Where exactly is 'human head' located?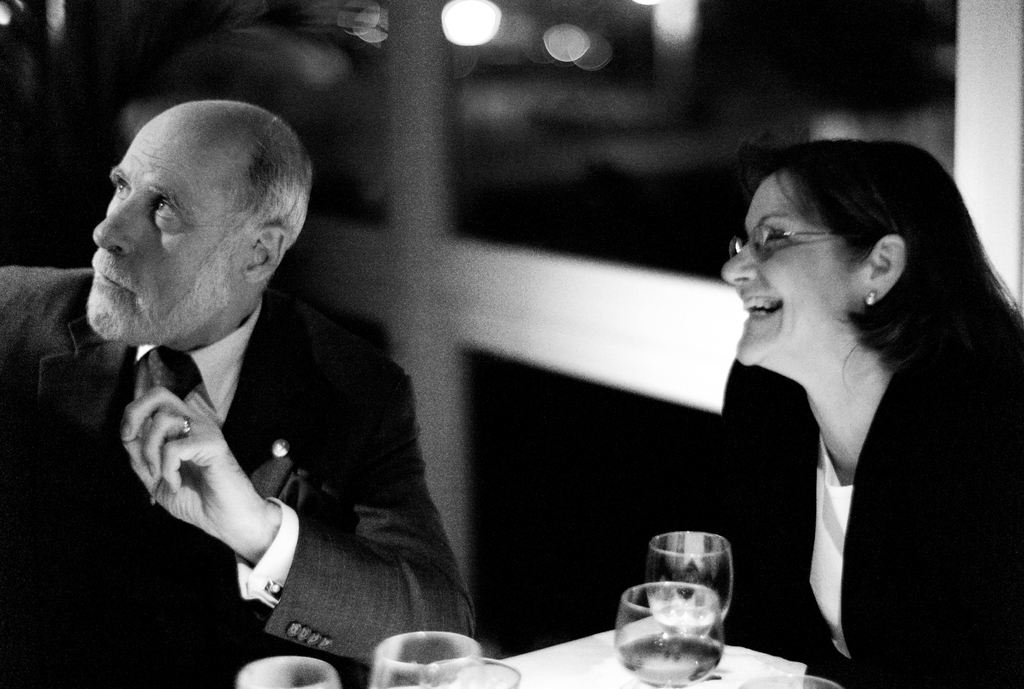
Its bounding box is 95, 90, 293, 316.
